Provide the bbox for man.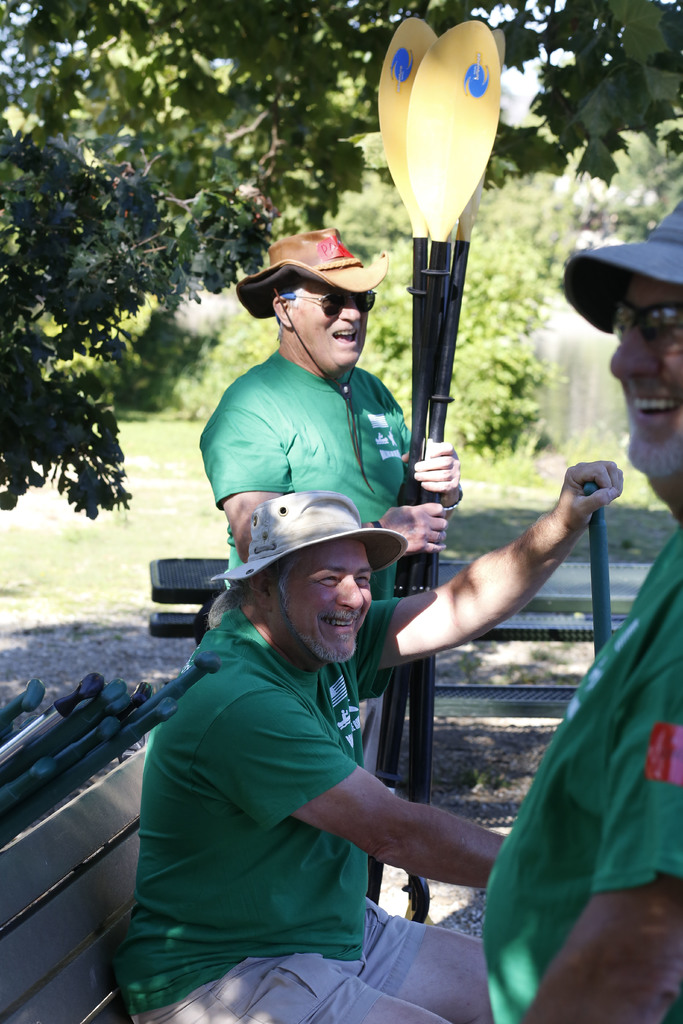
<box>184,225,471,619</box>.
